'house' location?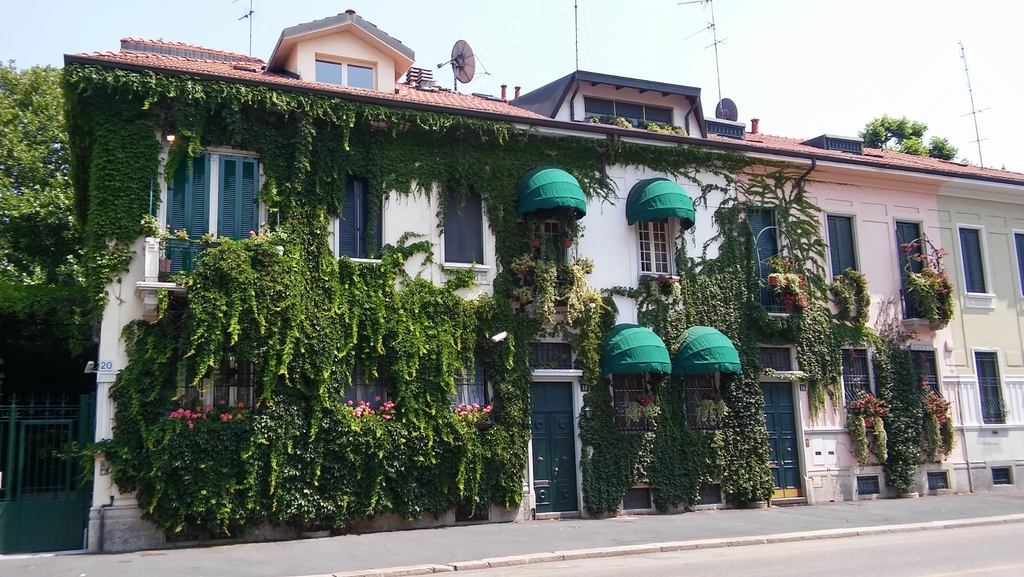
0 3 1023 510
